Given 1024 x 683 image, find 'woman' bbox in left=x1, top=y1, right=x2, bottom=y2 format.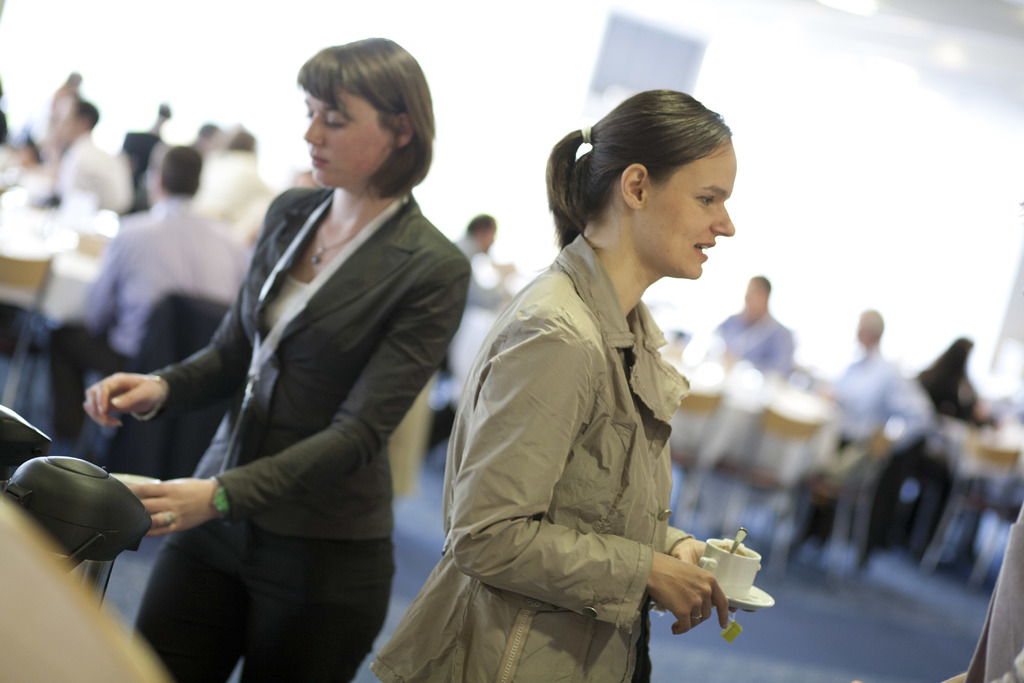
left=92, top=50, right=451, bottom=682.
